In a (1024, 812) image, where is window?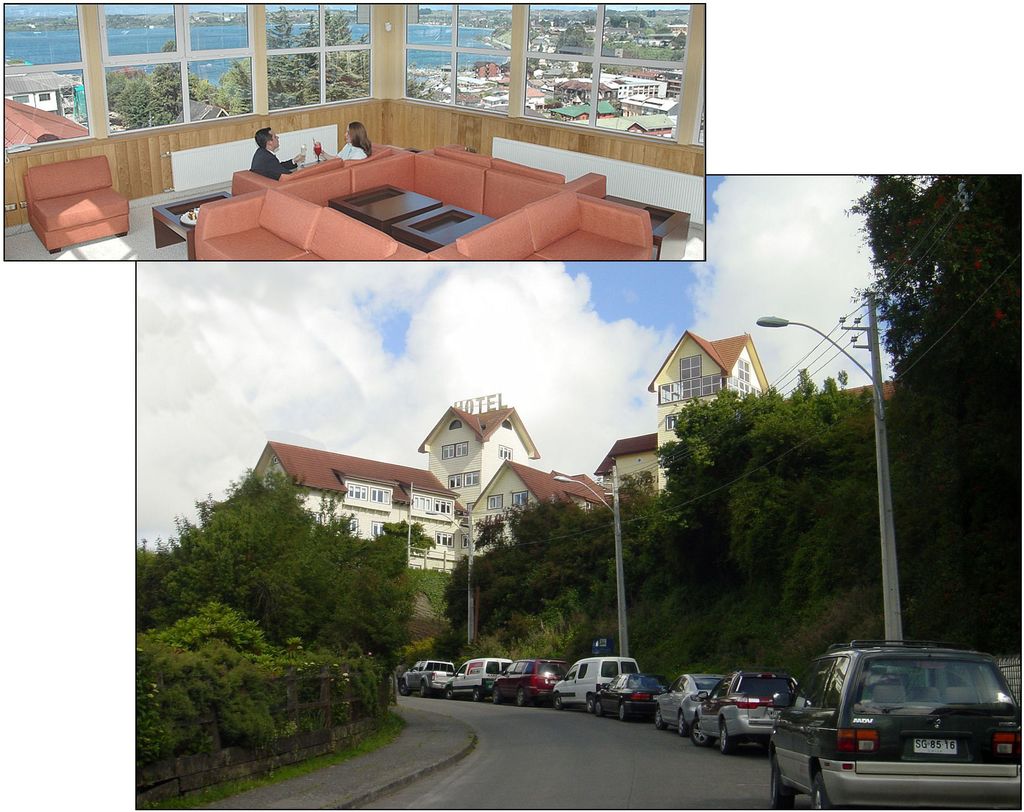
Rect(789, 659, 849, 709).
